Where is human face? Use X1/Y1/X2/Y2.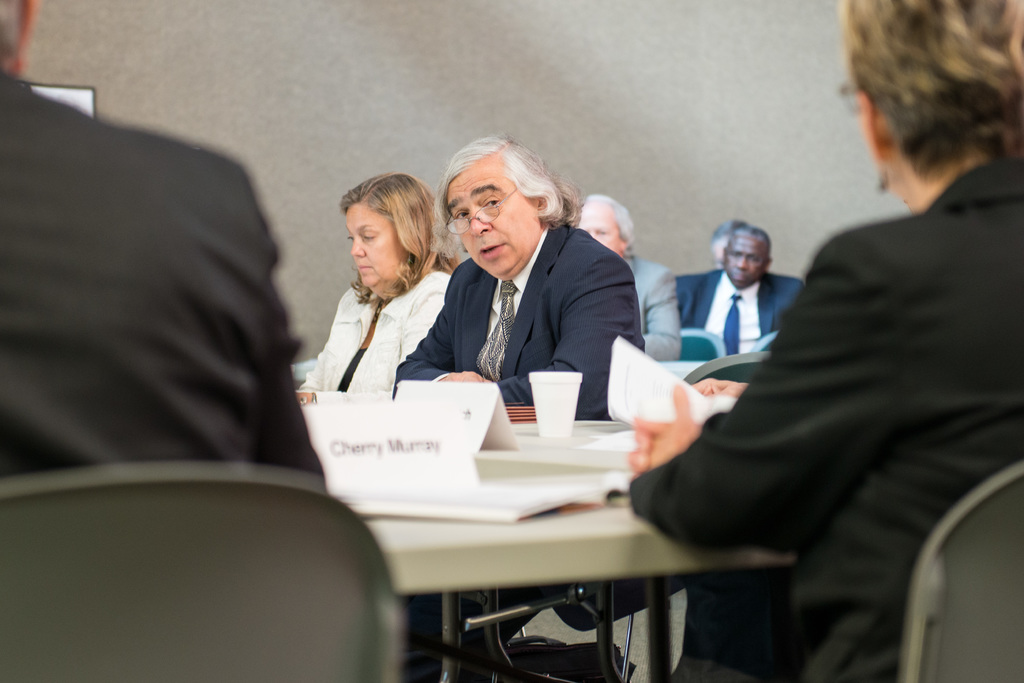
721/235/767/289.
